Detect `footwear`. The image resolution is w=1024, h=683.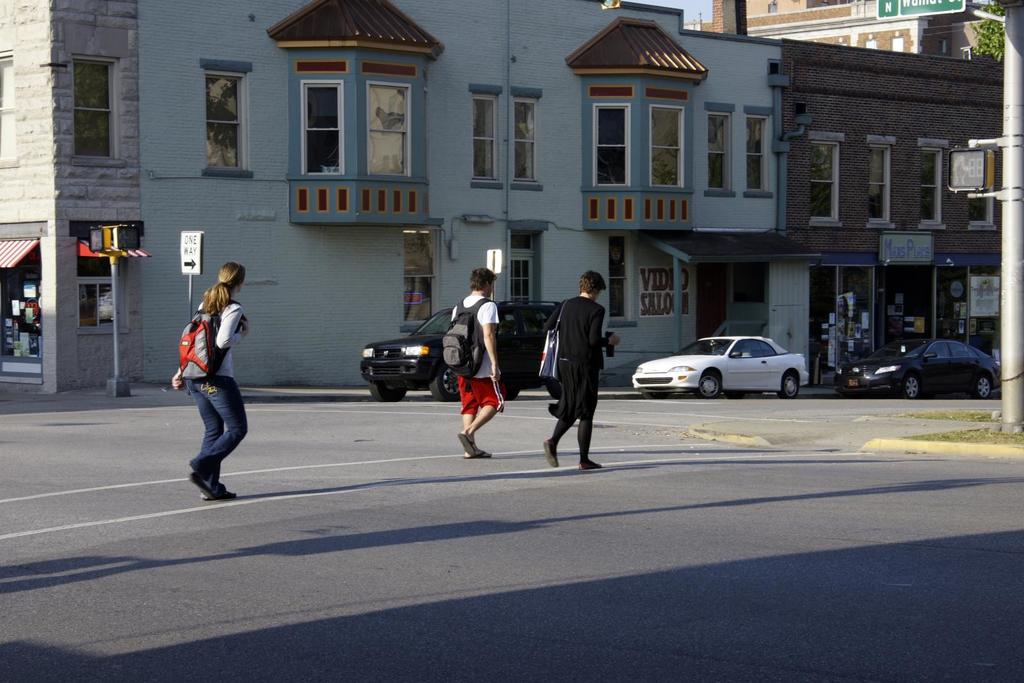
[545, 444, 557, 469].
